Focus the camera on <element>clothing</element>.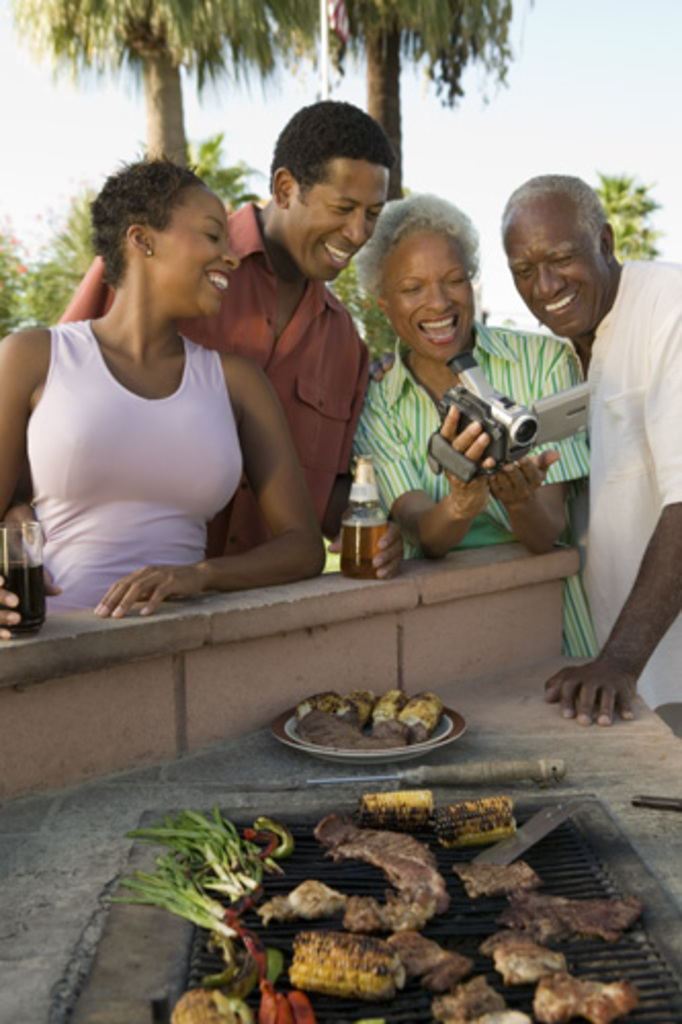
Focus region: [x1=23, y1=317, x2=250, y2=612].
